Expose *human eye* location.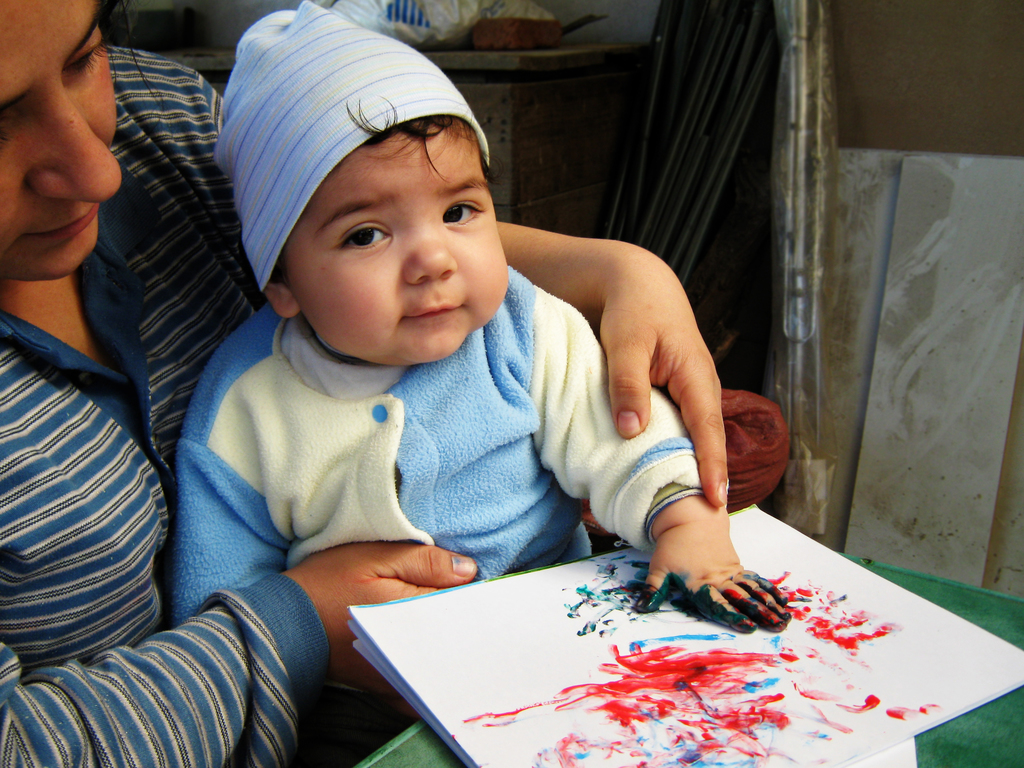
Exposed at 433 193 492 234.
